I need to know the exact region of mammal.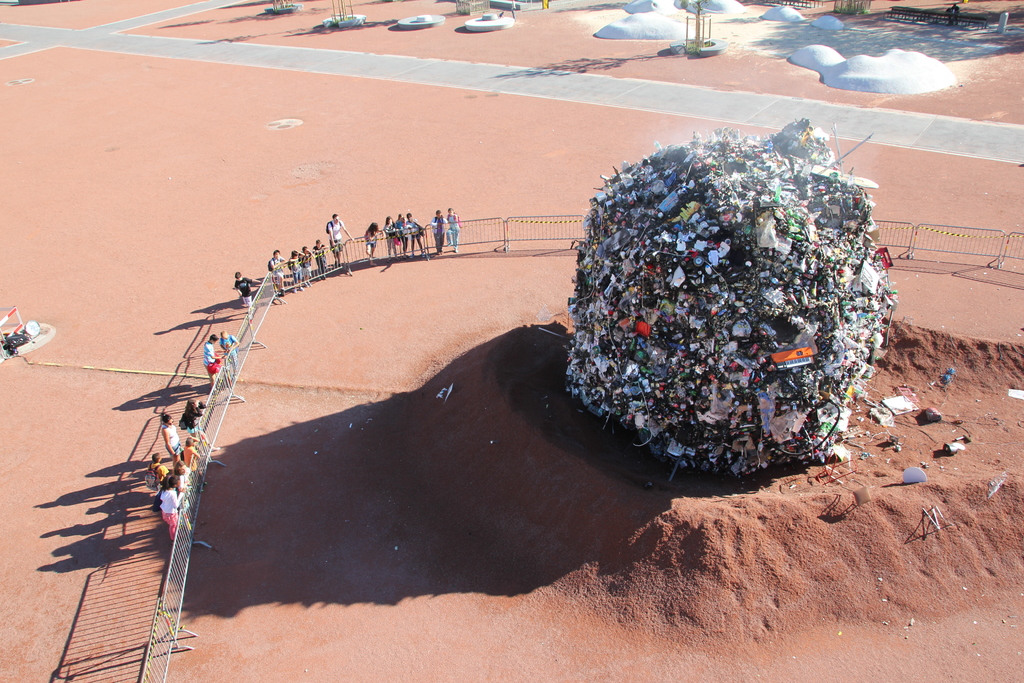
Region: x1=205, y1=331, x2=228, y2=391.
